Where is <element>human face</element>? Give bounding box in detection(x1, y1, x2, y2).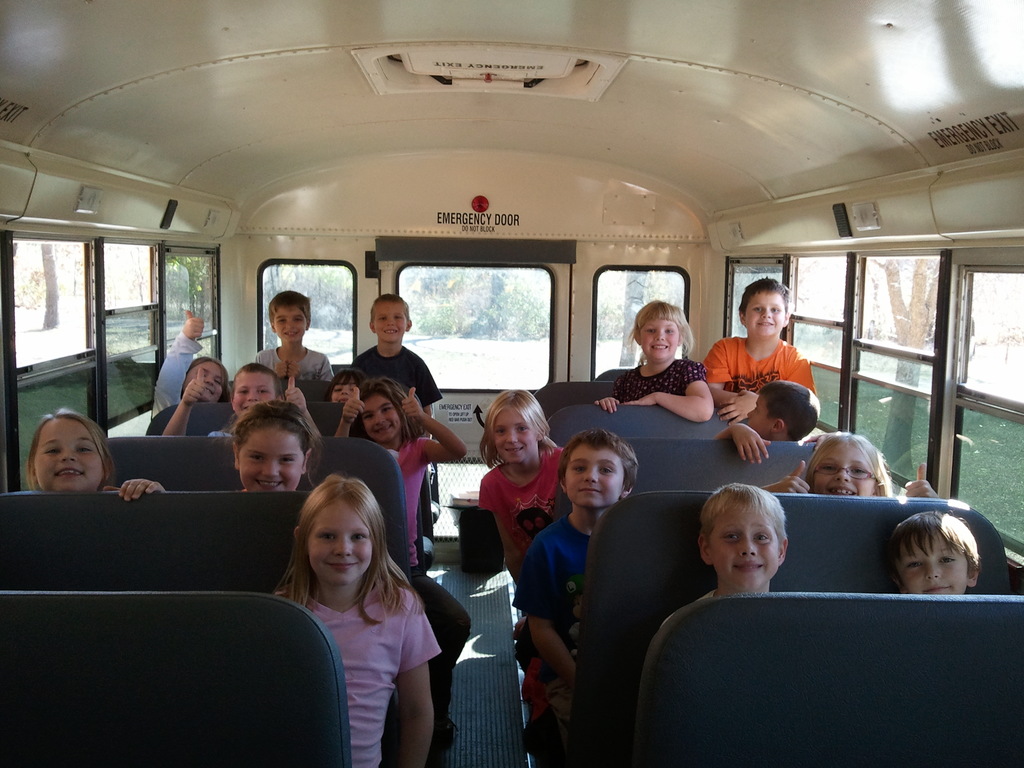
detection(561, 441, 627, 509).
